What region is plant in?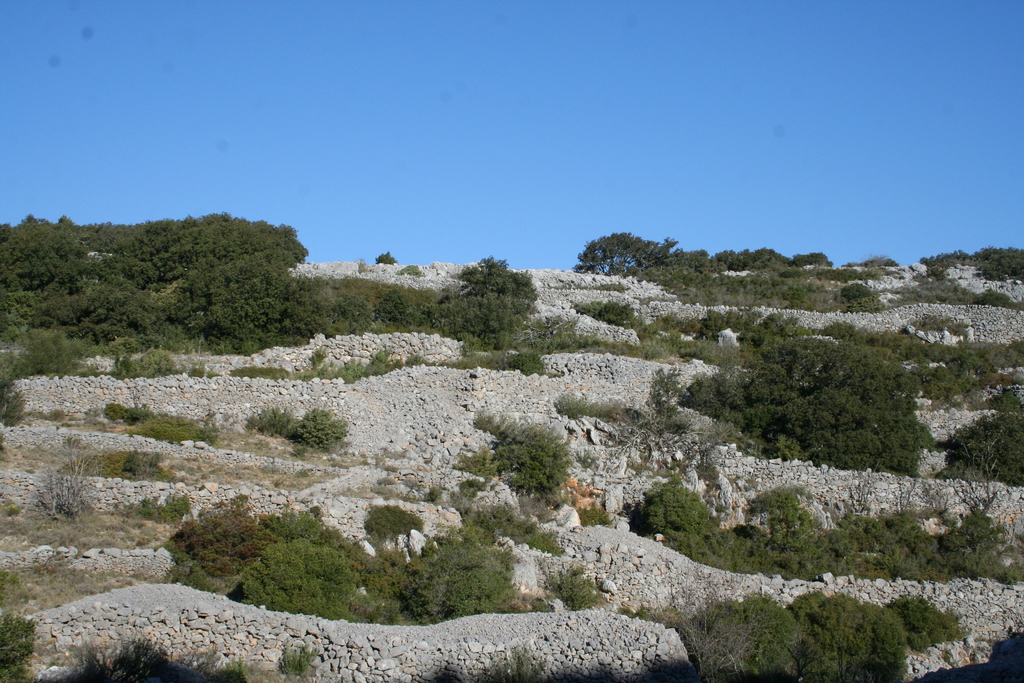
Rect(894, 265, 959, 308).
